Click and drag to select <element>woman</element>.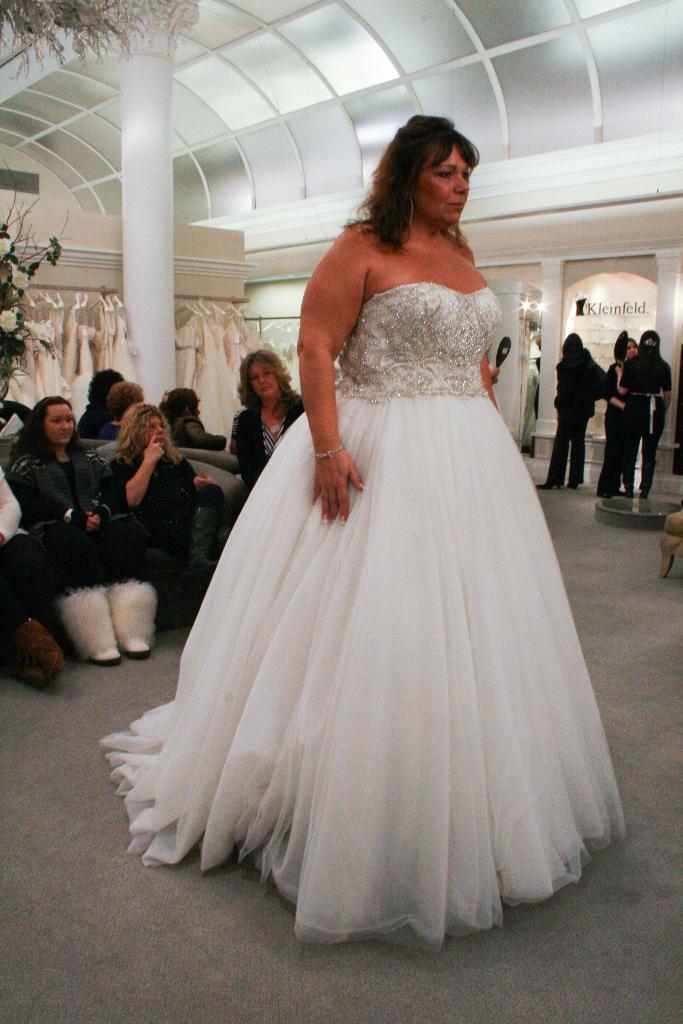
Selection: [118,122,627,938].
